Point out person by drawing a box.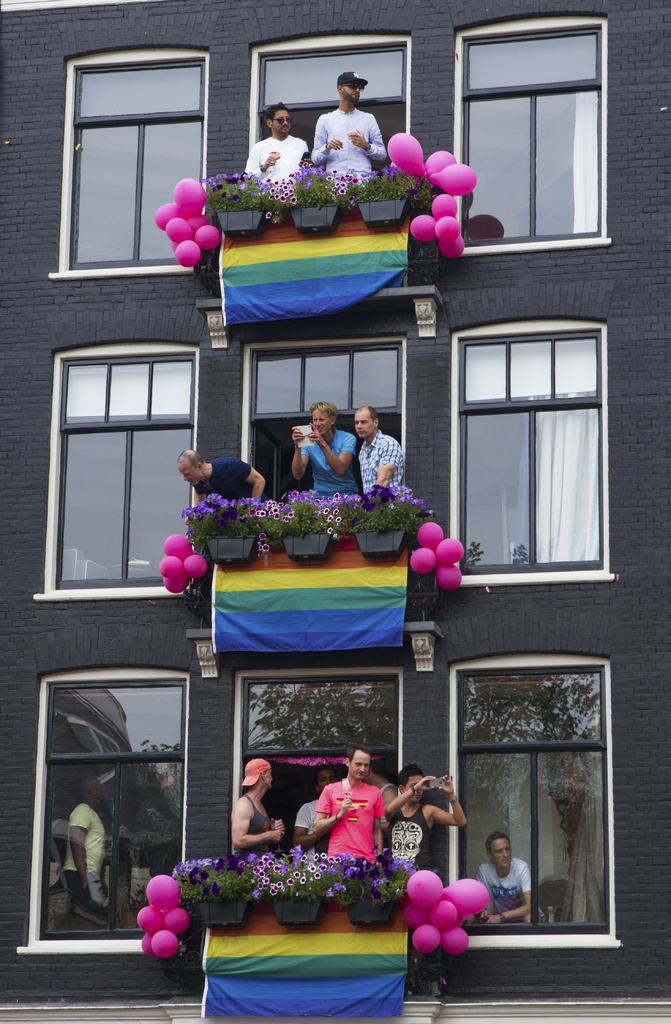
(389,771,462,874).
